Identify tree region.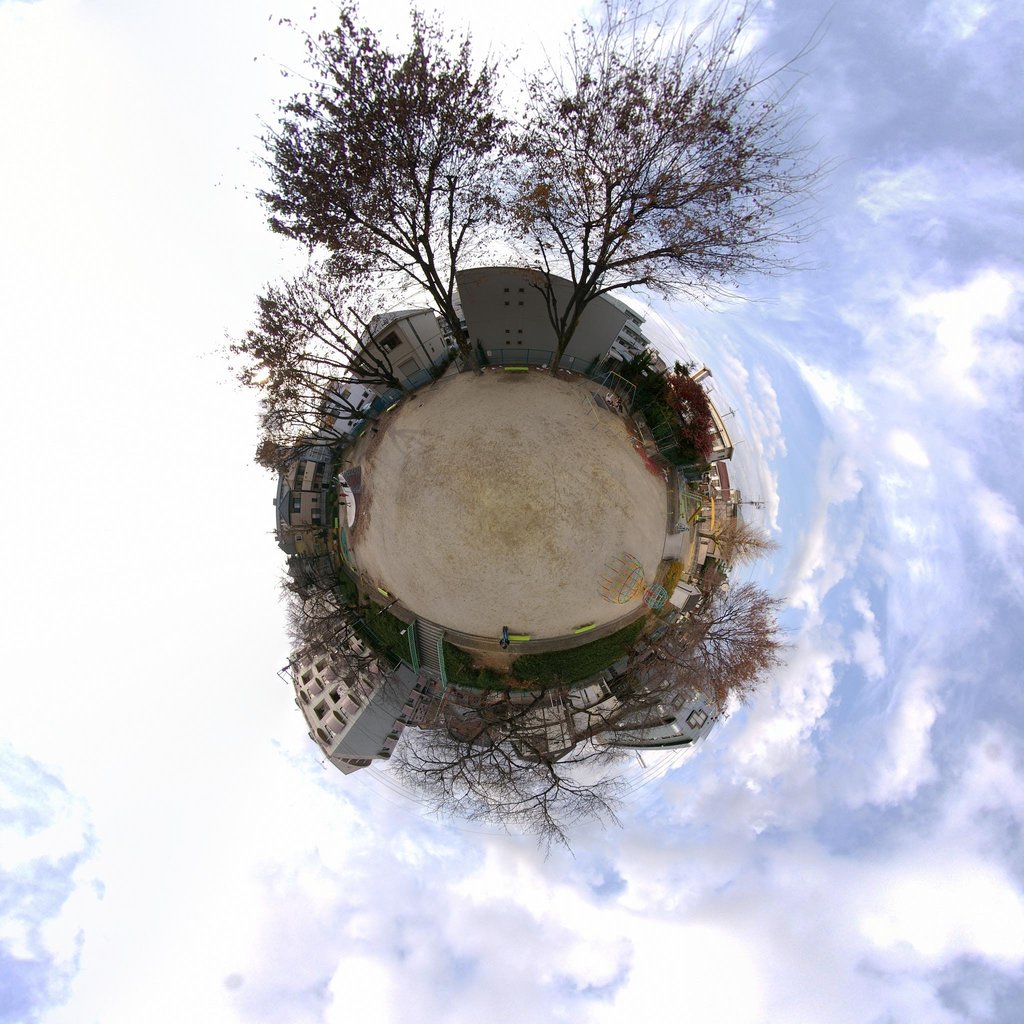
Region: {"x1": 610, "y1": 355, "x2": 727, "y2": 472}.
